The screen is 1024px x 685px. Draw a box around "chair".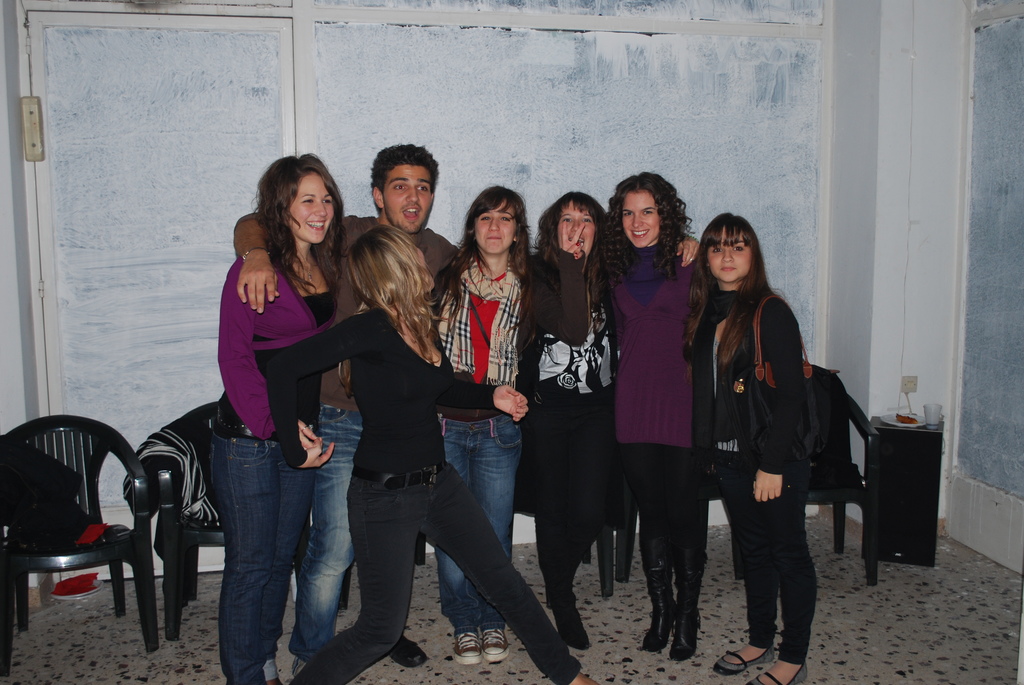
740:367:881:590.
